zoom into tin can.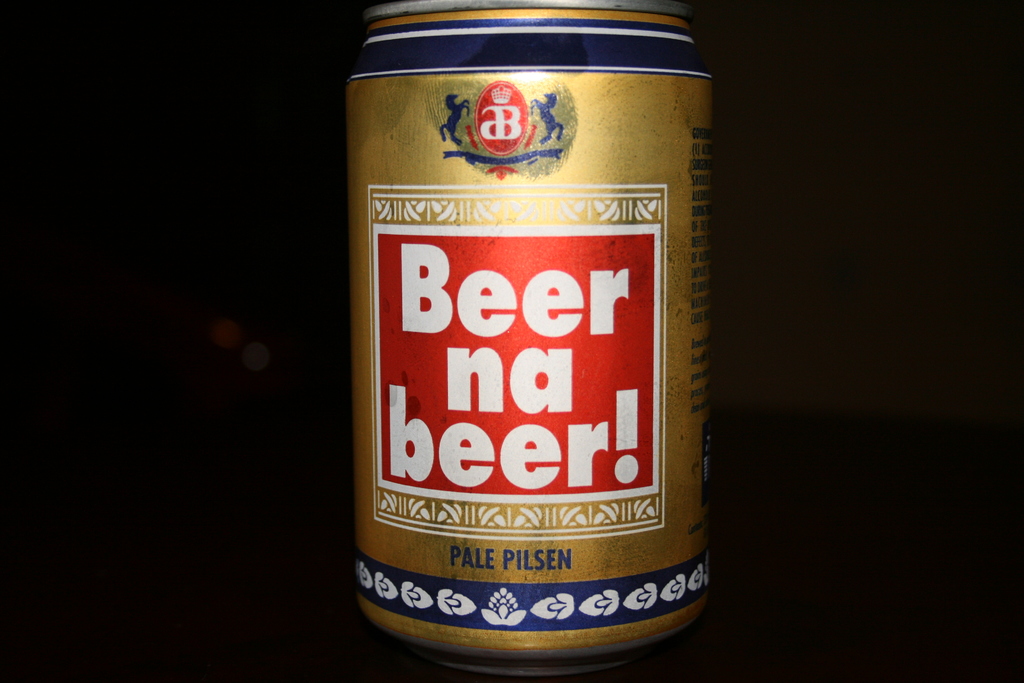
Zoom target: left=341, top=0, right=720, bottom=680.
